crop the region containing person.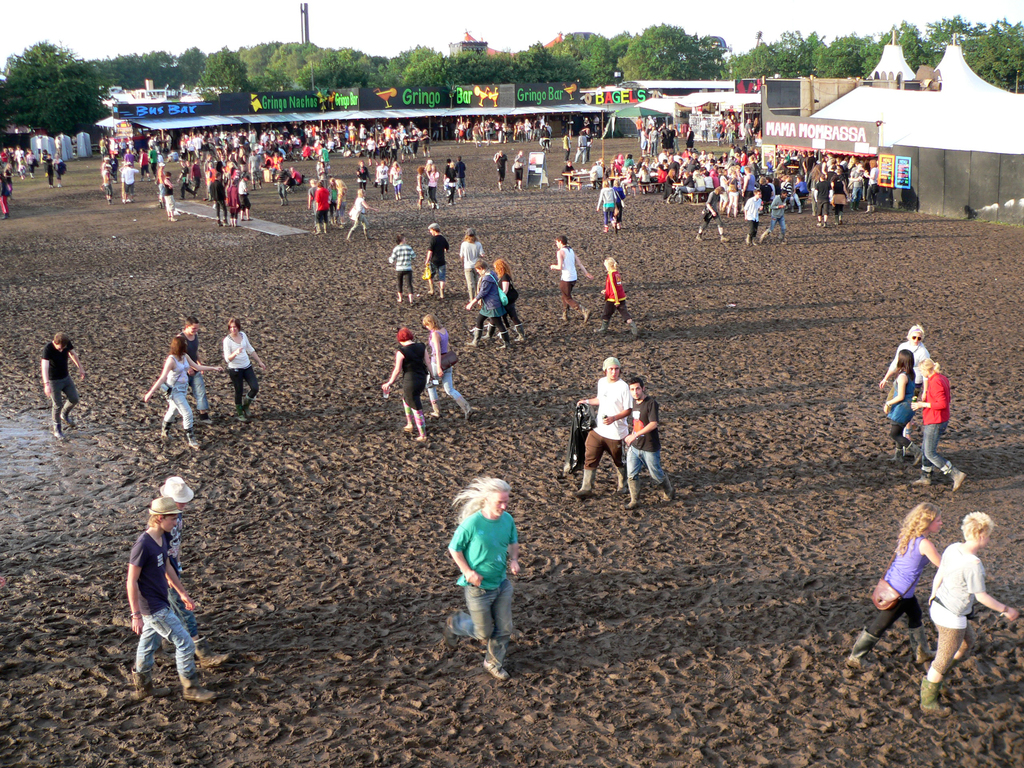
Crop region: (x1=879, y1=323, x2=933, y2=440).
